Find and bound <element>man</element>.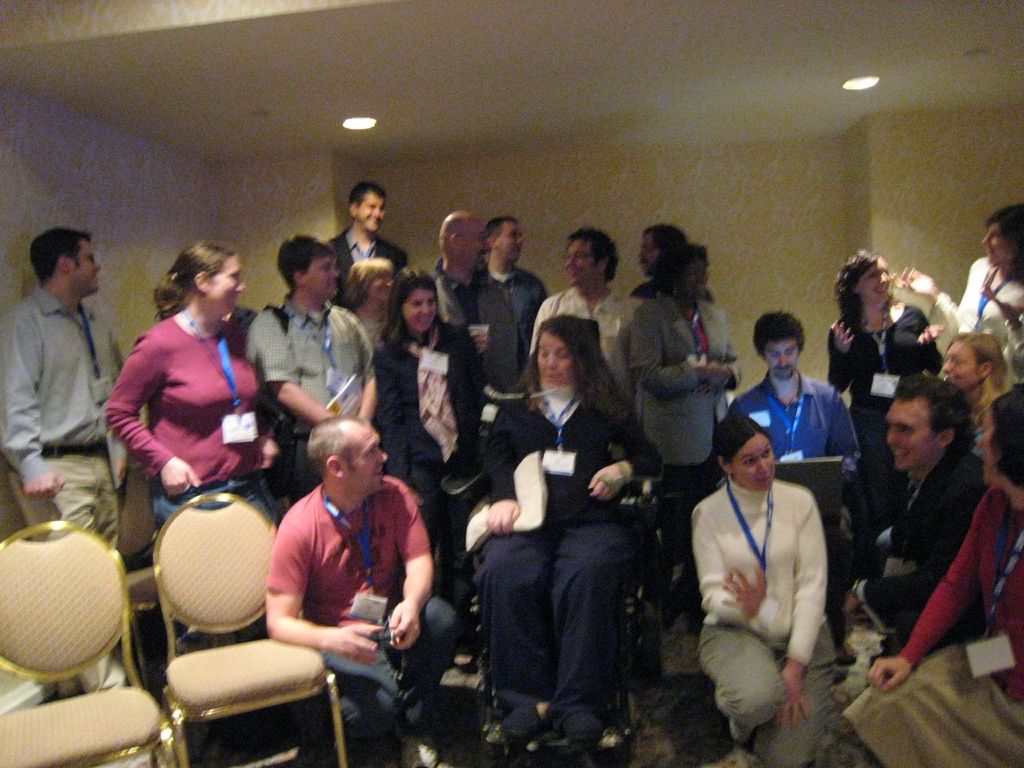
Bound: left=463, top=206, right=555, bottom=355.
